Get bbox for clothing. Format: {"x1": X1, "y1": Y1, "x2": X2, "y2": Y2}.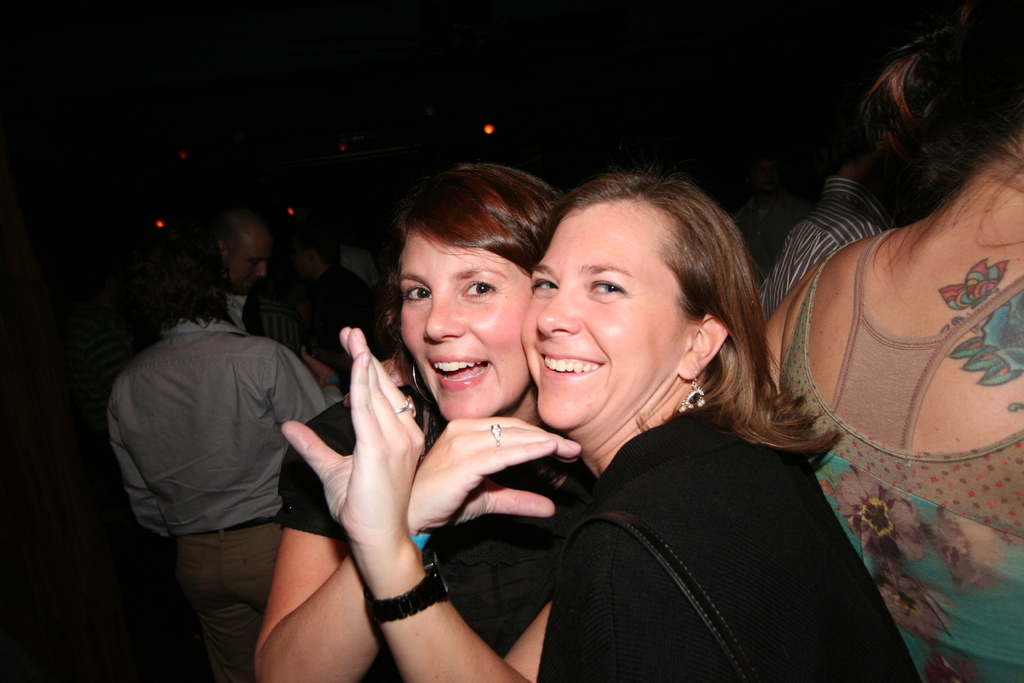
{"x1": 105, "y1": 315, "x2": 333, "y2": 682}.
